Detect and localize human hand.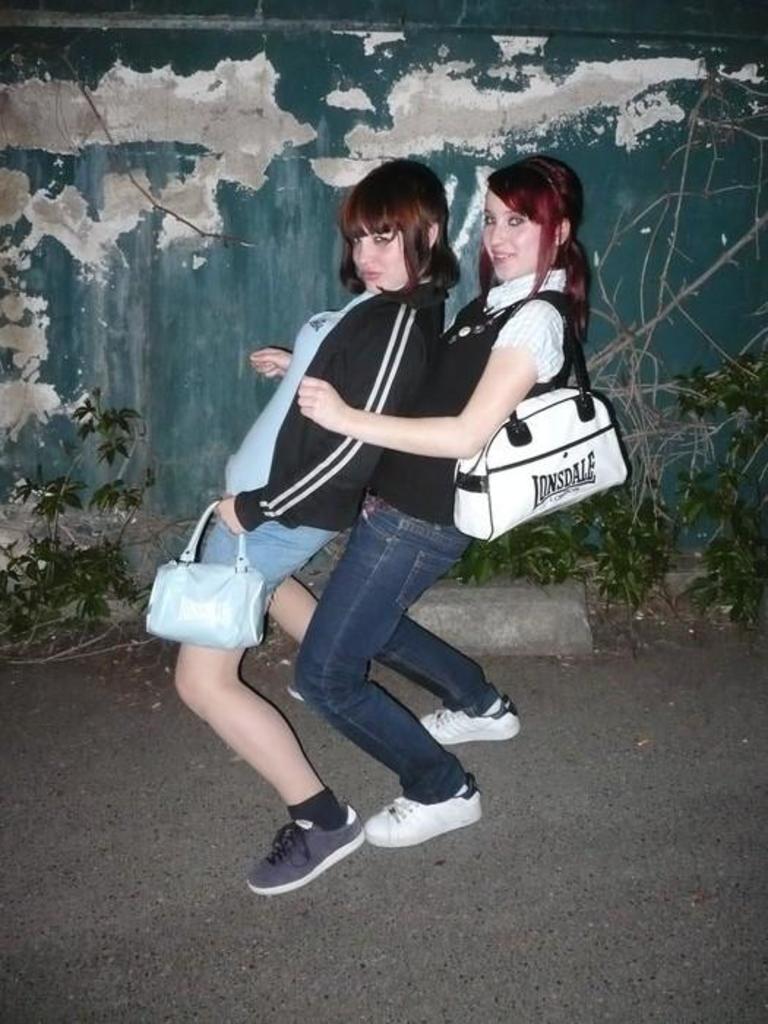
Localized at (left=209, top=490, right=246, bottom=537).
